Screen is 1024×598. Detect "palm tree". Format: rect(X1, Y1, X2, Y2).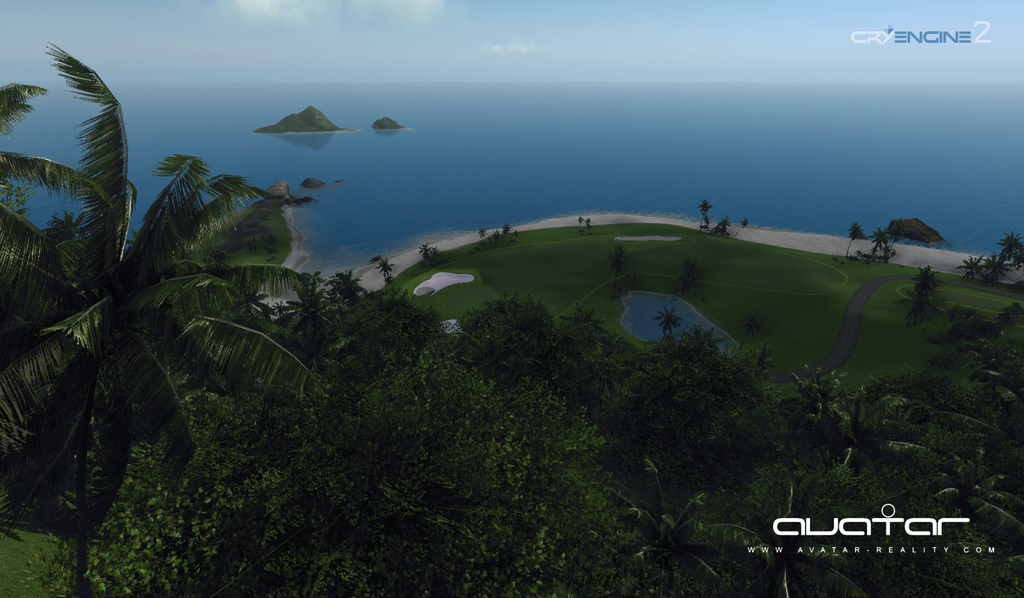
rect(842, 222, 868, 260).
